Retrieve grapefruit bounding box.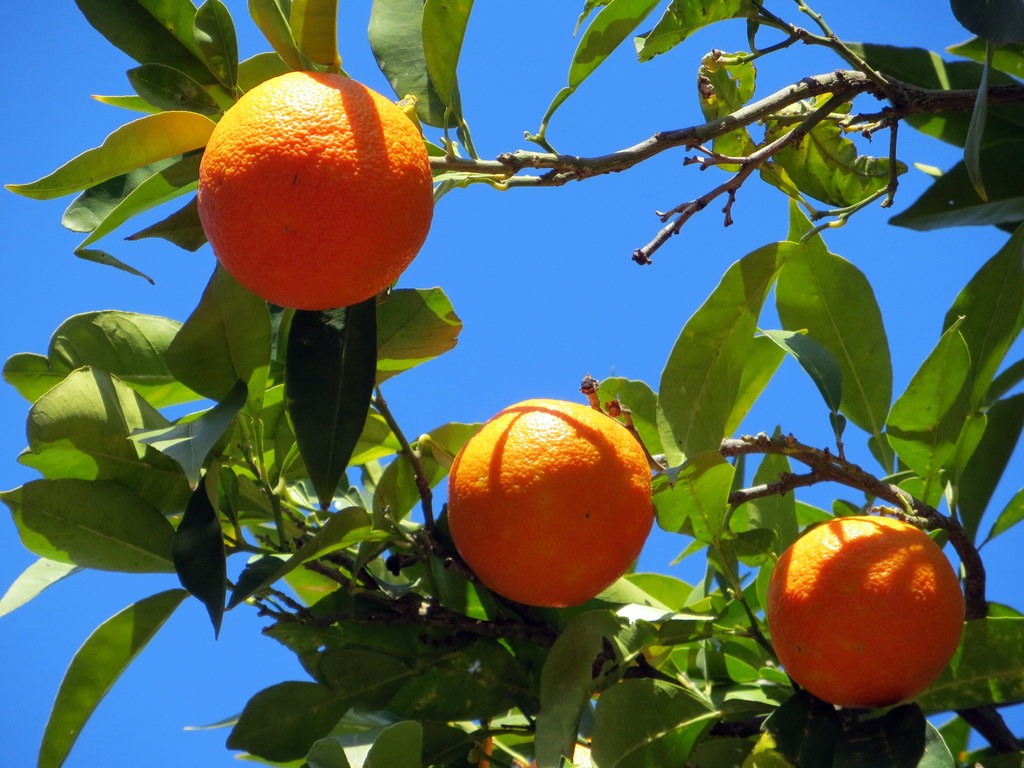
Bounding box: pyautogui.locateOnScreen(448, 399, 654, 611).
